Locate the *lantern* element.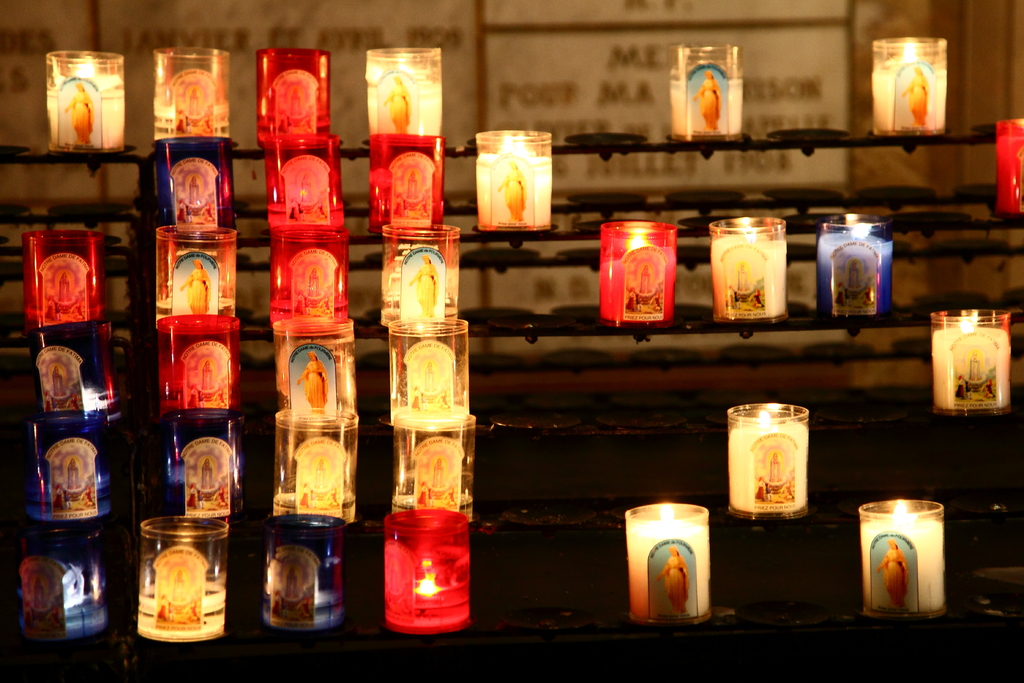
Element bbox: <box>31,40,120,148</box>.
